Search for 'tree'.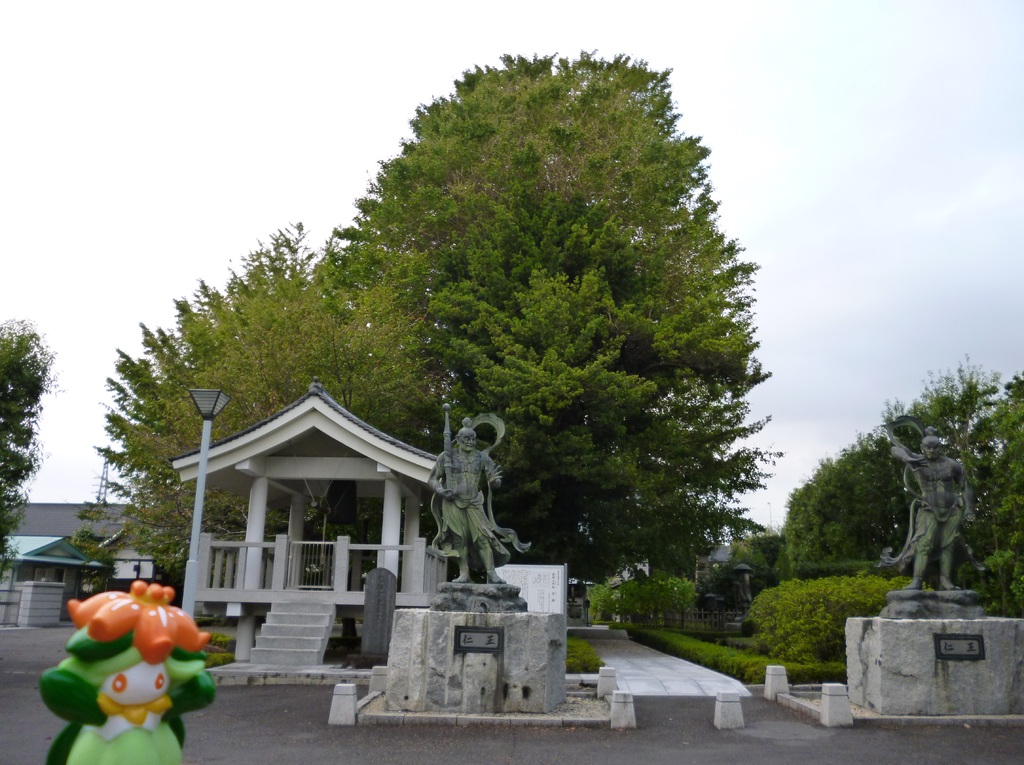
Found at box=[88, 216, 452, 561].
